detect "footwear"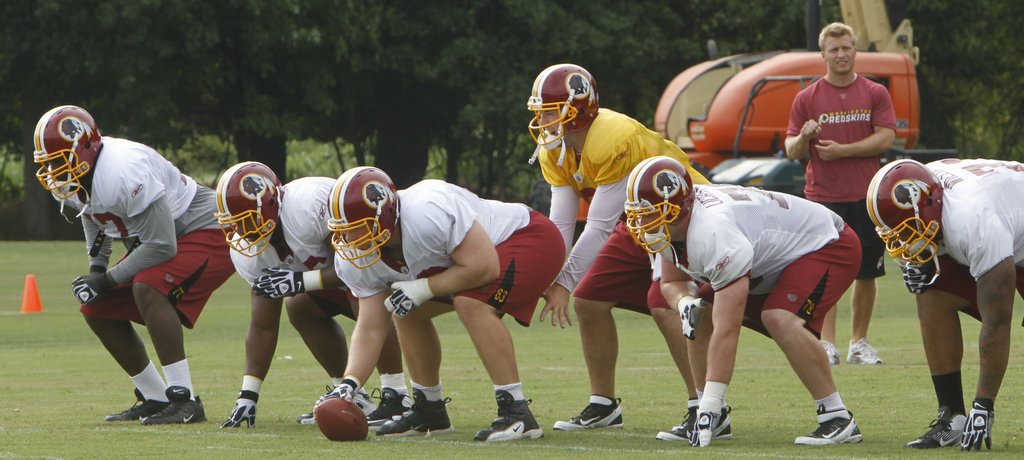
bbox=(847, 336, 883, 366)
